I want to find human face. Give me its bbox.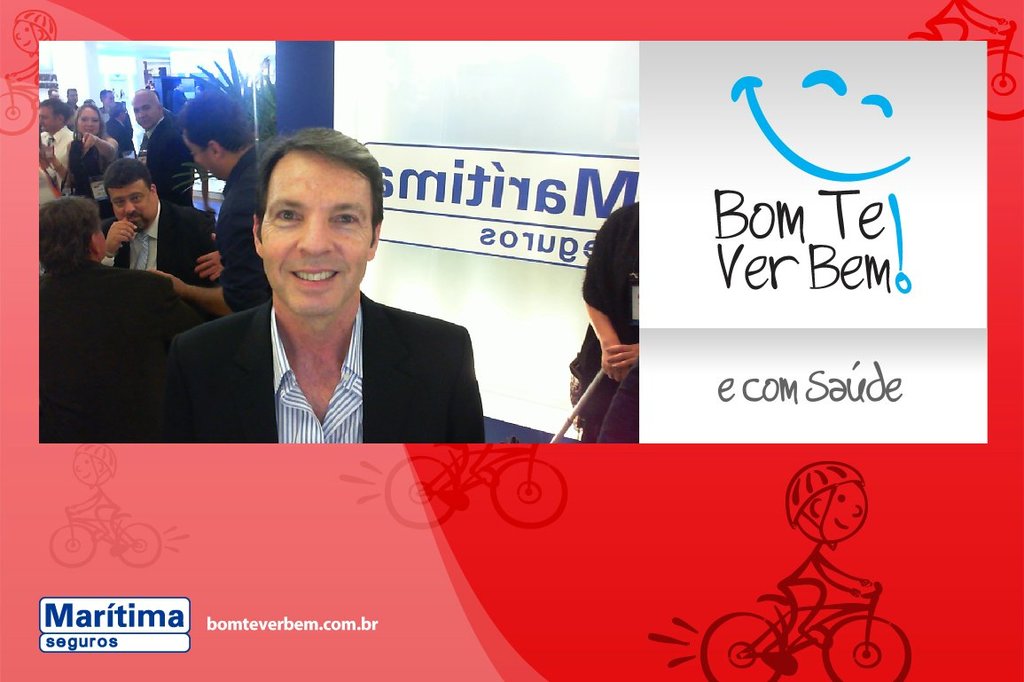
pyautogui.locateOnScreen(39, 104, 53, 129).
